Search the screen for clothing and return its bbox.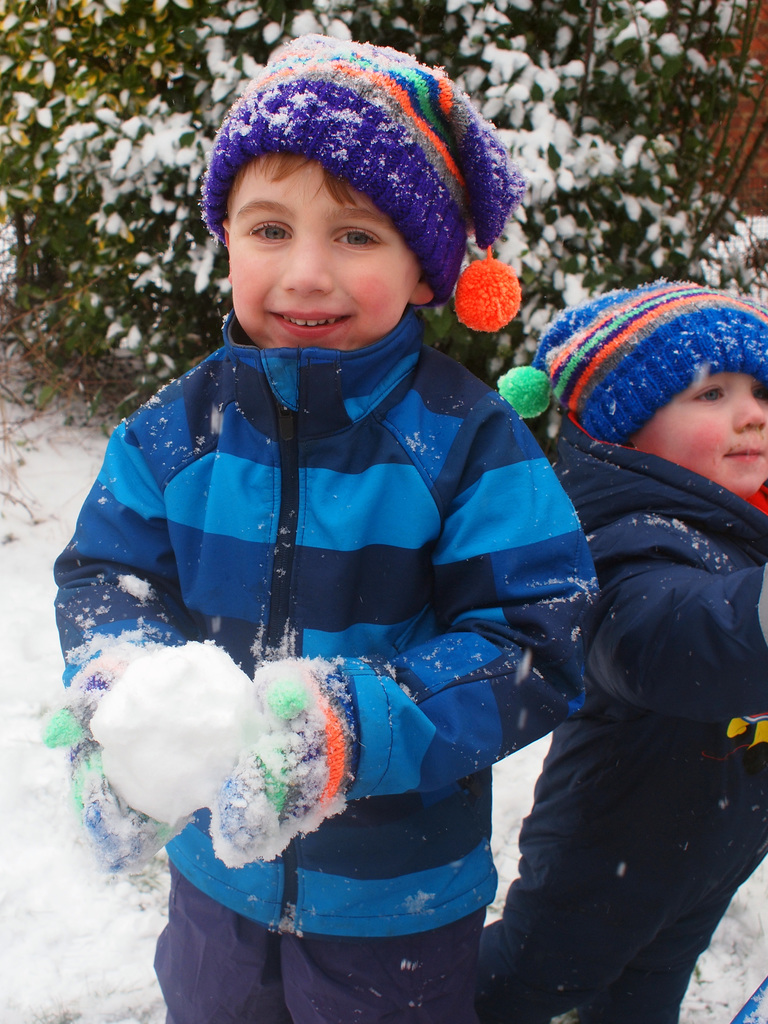
Found: <box>716,967,767,1023</box>.
